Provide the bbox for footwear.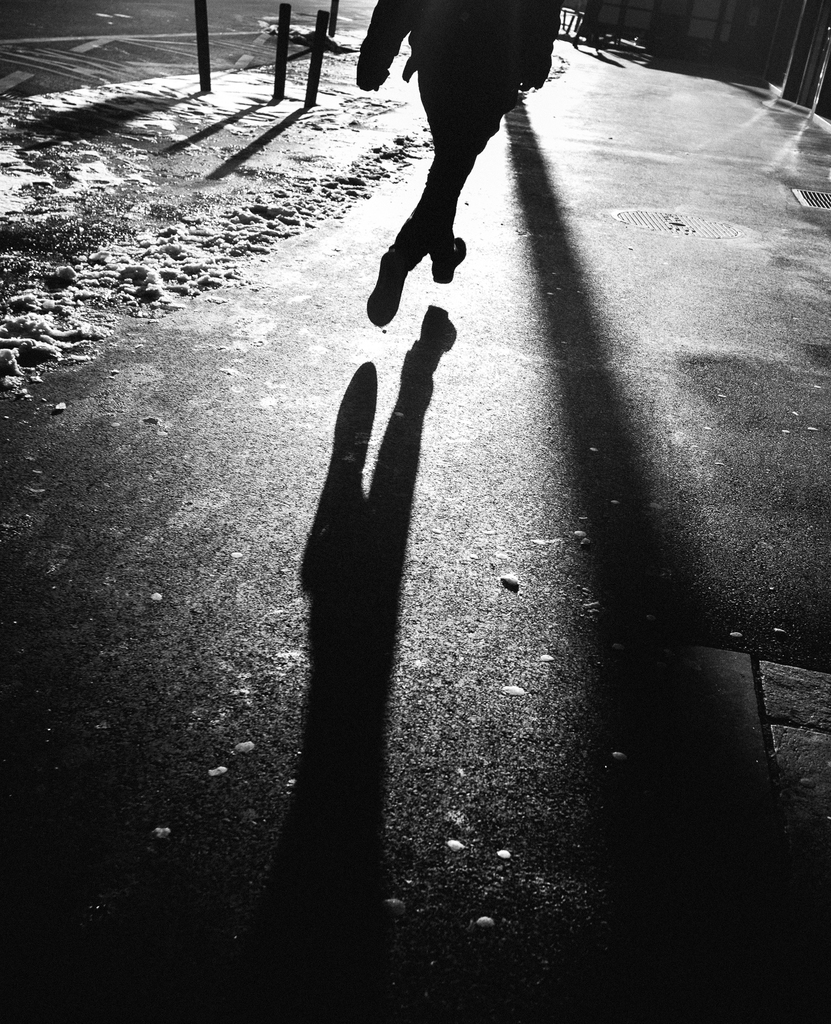
x1=360, y1=247, x2=398, y2=330.
